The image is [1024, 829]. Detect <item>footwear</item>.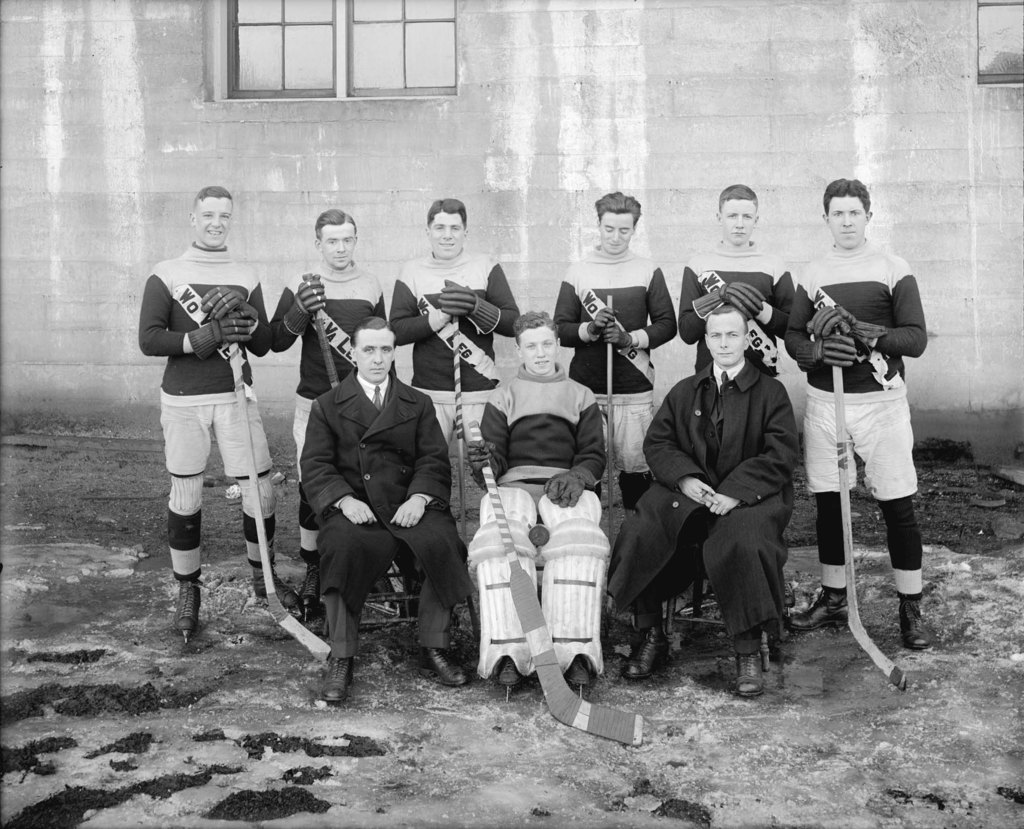
Detection: BBox(563, 659, 586, 694).
